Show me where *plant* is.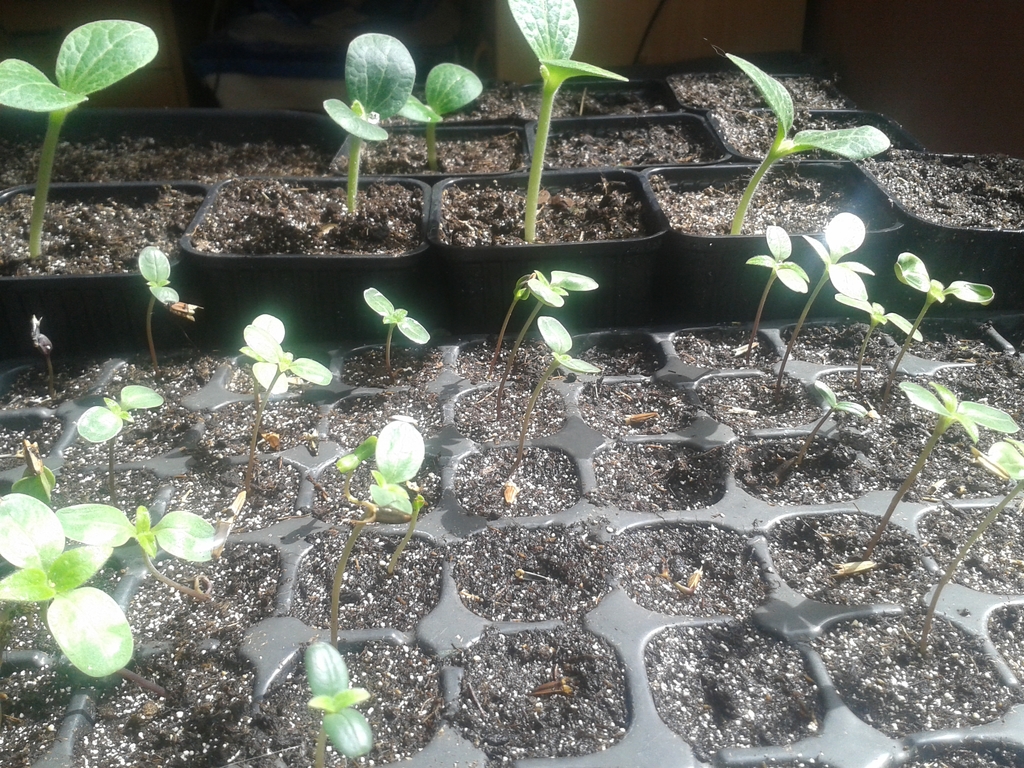
*plant* is at 300, 641, 372, 767.
